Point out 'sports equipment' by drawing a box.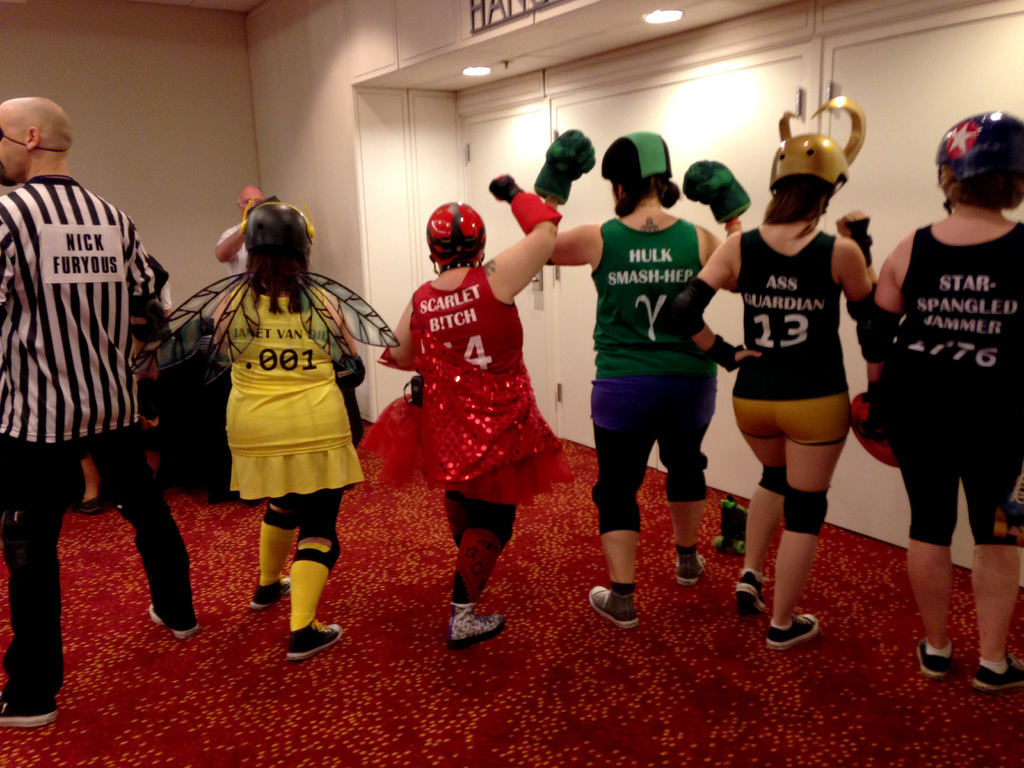
679 555 707 584.
